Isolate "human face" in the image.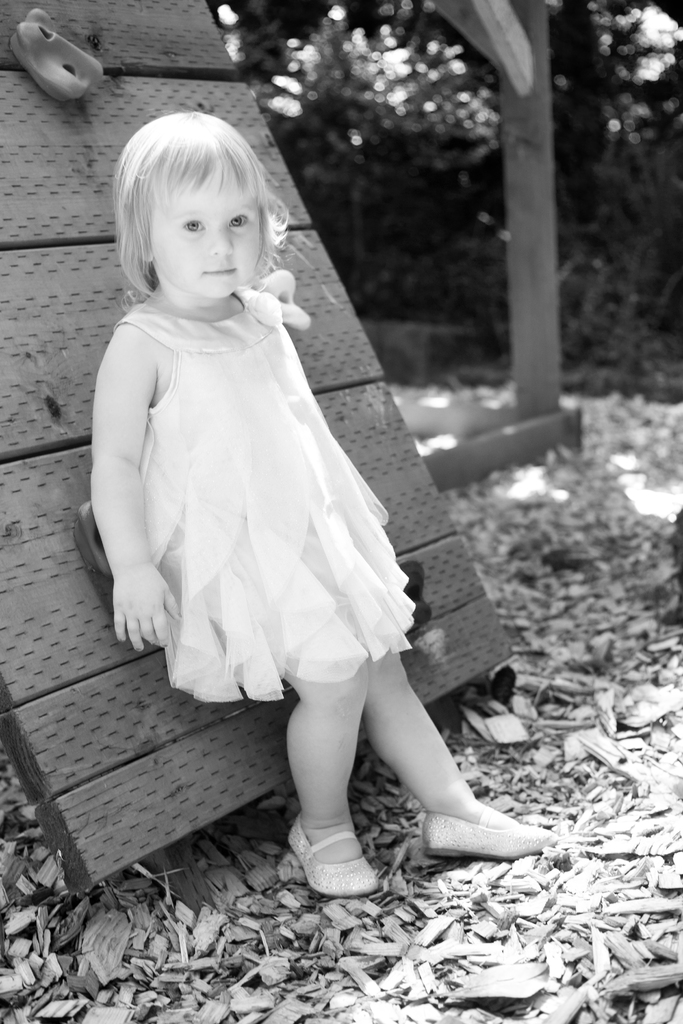
Isolated region: region(143, 184, 265, 301).
